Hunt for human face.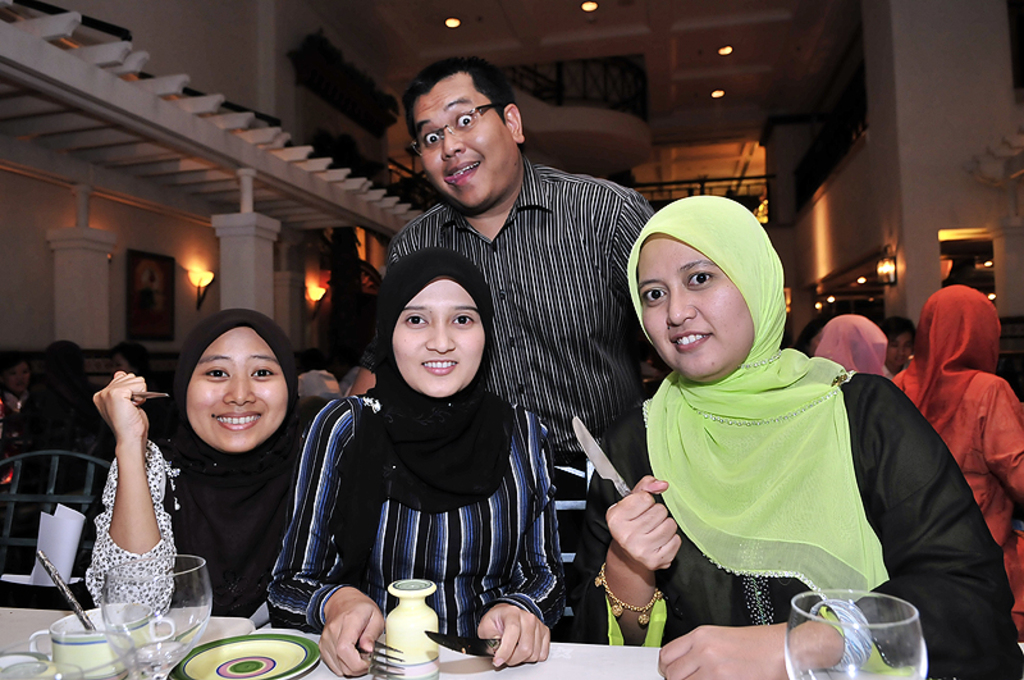
Hunted down at 637,234,753,382.
